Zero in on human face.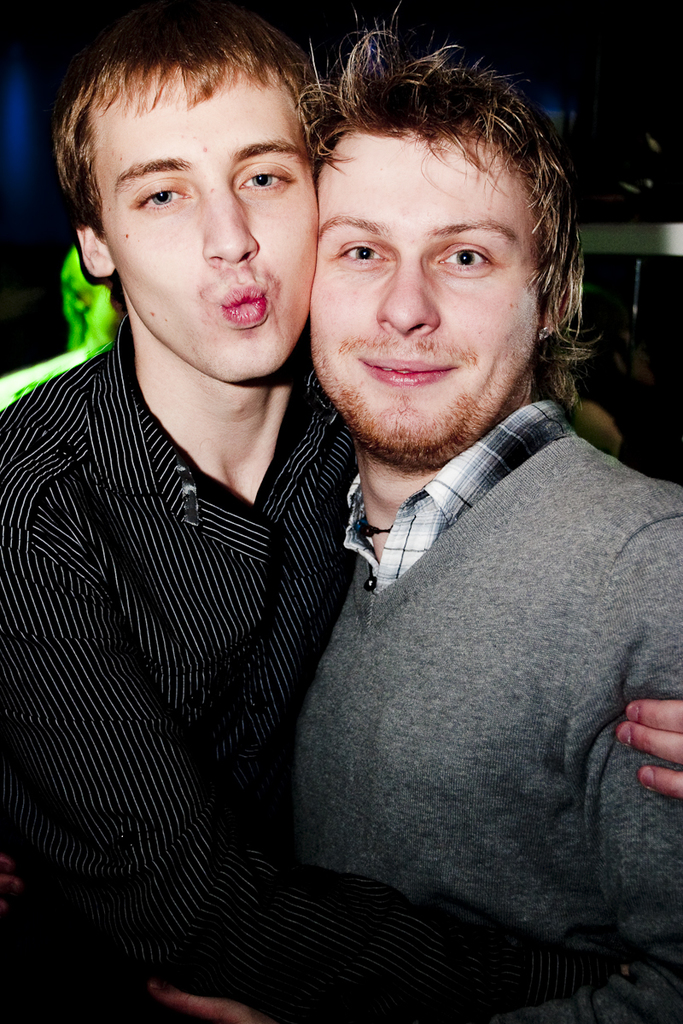
Zeroed in: {"x1": 315, "y1": 113, "x2": 535, "y2": 466}.
